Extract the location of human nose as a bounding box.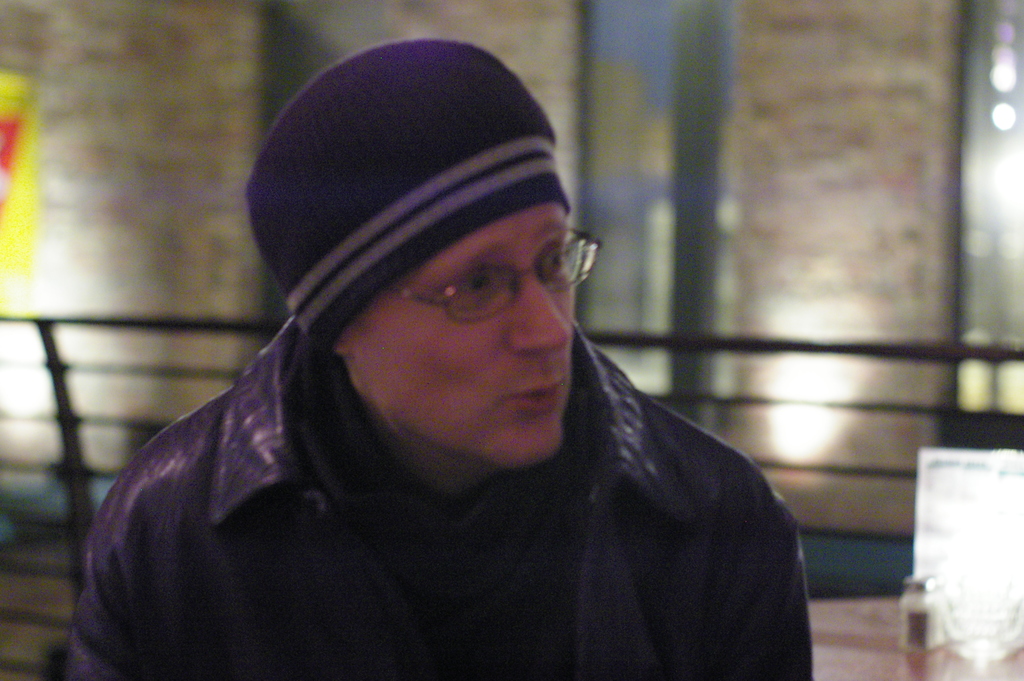
(504,272,576,353).
